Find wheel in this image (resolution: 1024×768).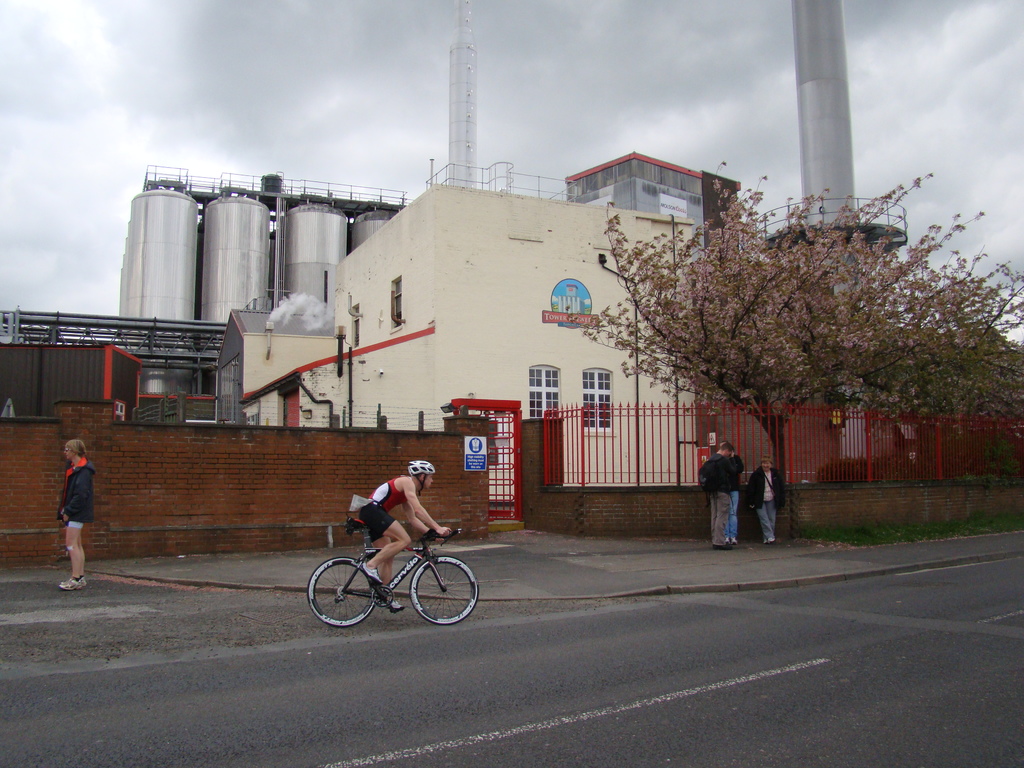
bbox=(305, 552, 369, 636).
